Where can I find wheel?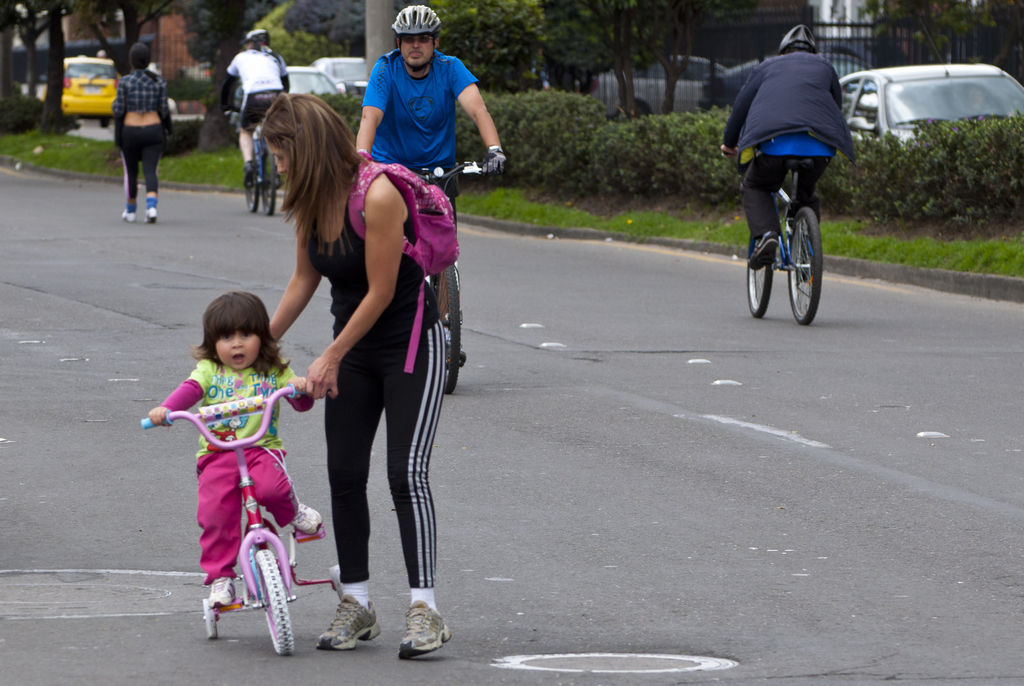
You can find it at 252/546/297/657.
